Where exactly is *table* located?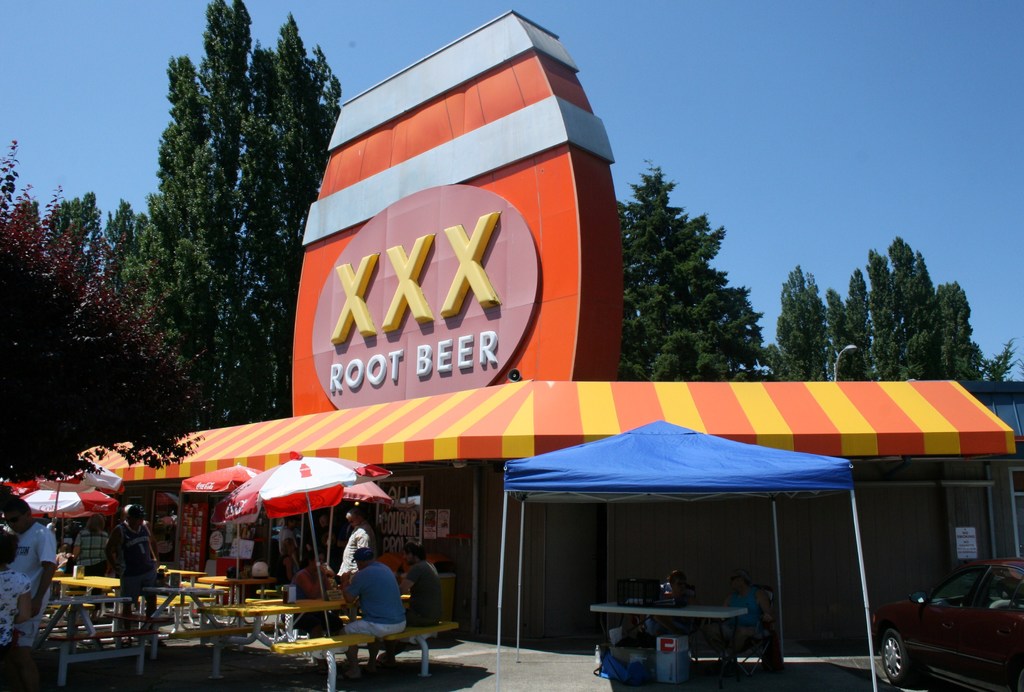
Its bounding box is 604 603 749 668.
